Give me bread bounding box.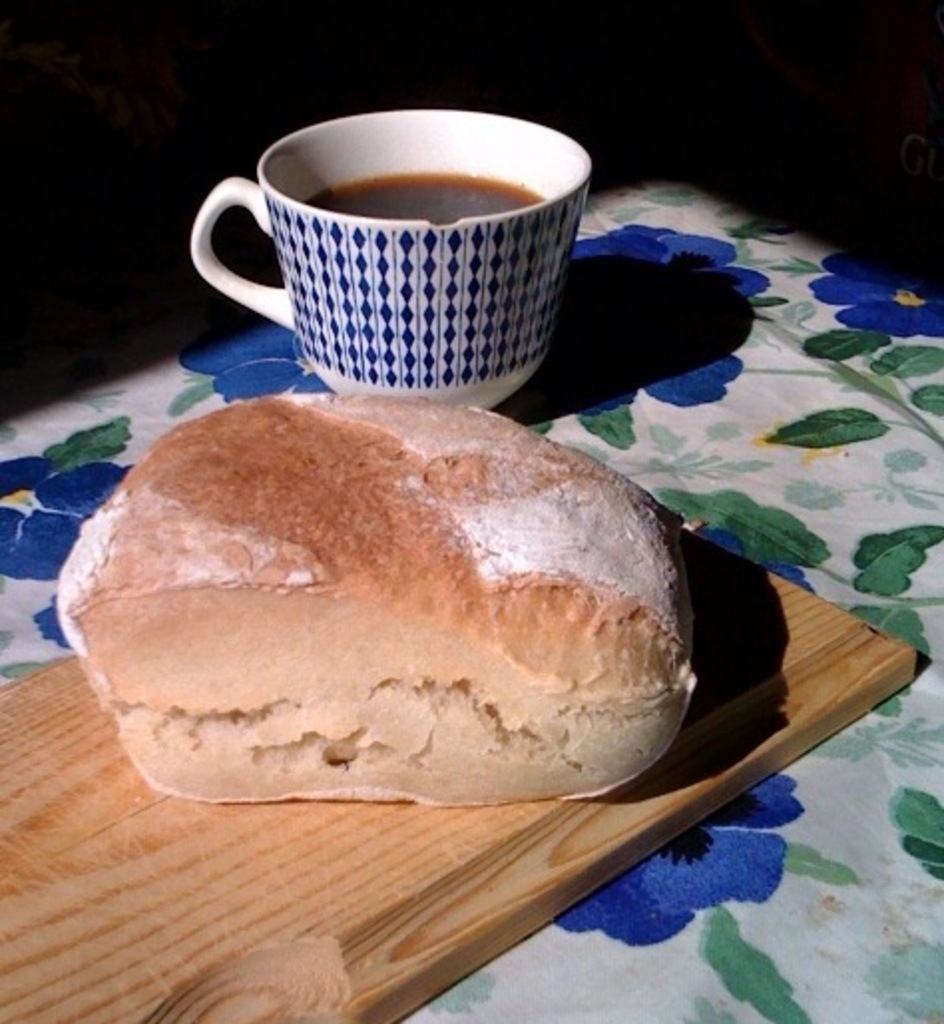
x1=54, y1=398, x2=699, y2=803.
